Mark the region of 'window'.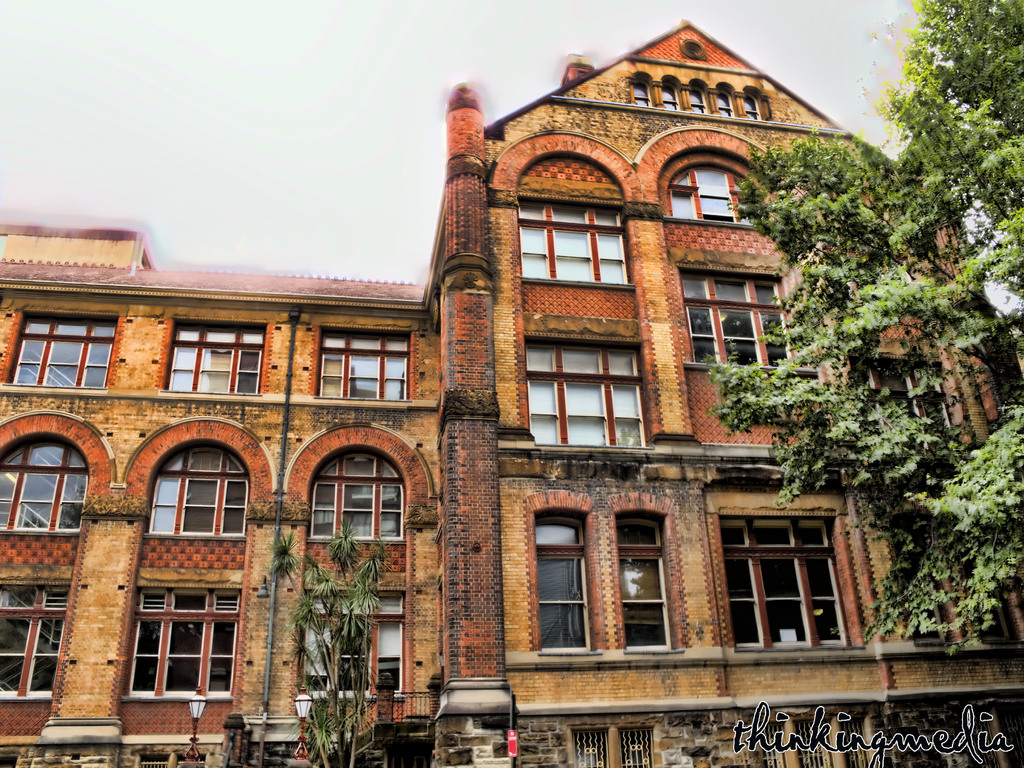
Region: x1=604, y1=493, x2=693, y2=653.
